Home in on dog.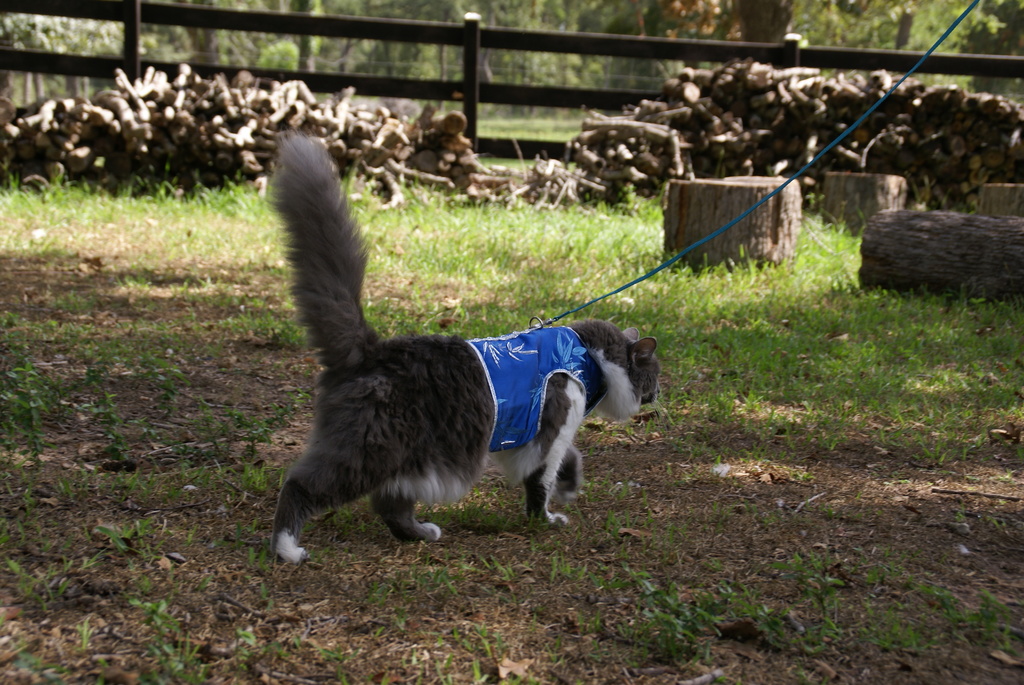
Homed in at 269, 131, 657, 563.
